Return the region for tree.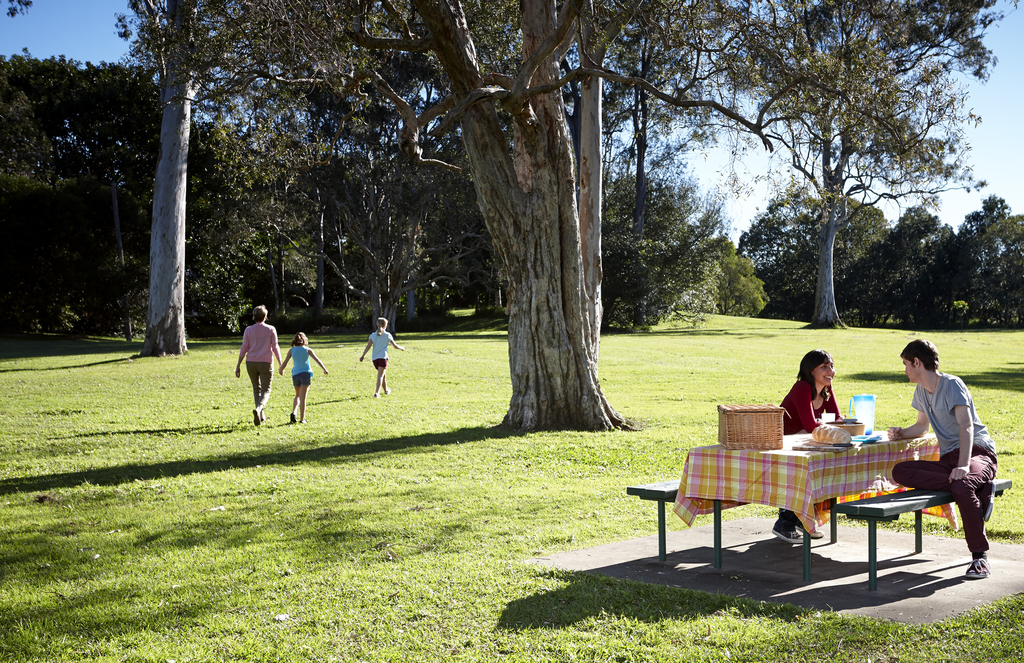
pyautogui.locateOnScreen(735, 179, 898, 325).
